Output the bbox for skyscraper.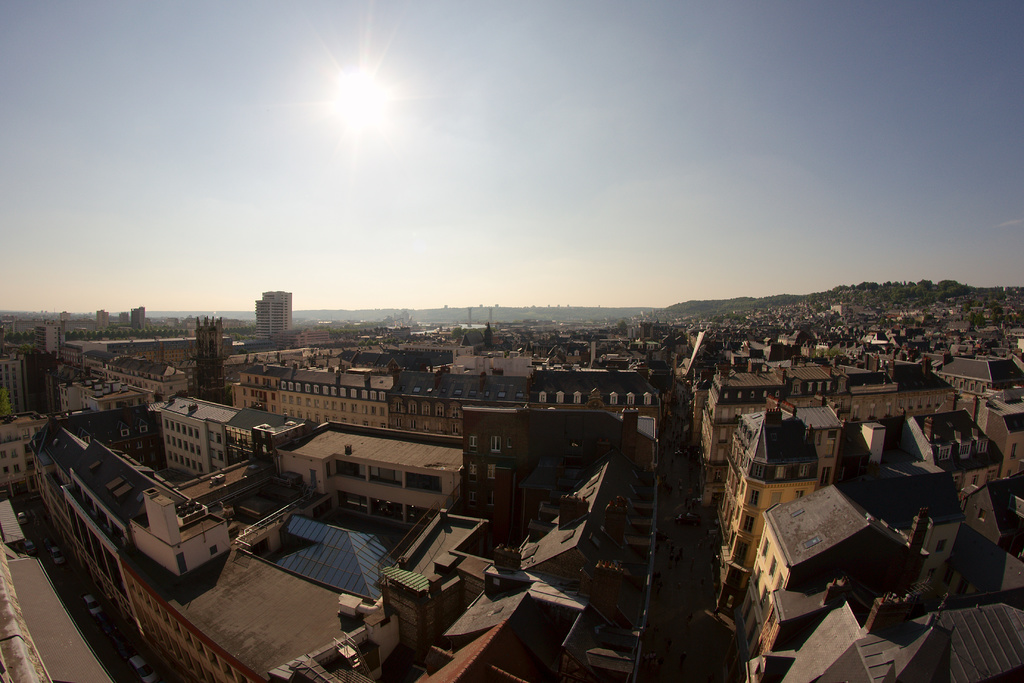
253 289 297 335.
